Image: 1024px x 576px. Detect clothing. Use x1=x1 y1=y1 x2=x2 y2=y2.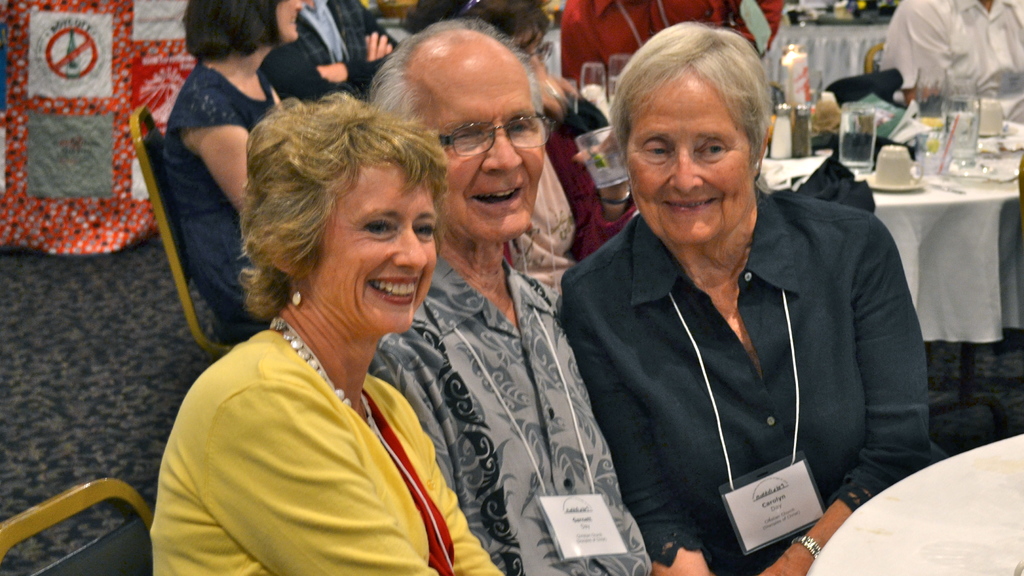
x1=366 y1=255 x2=660 y2=575.
